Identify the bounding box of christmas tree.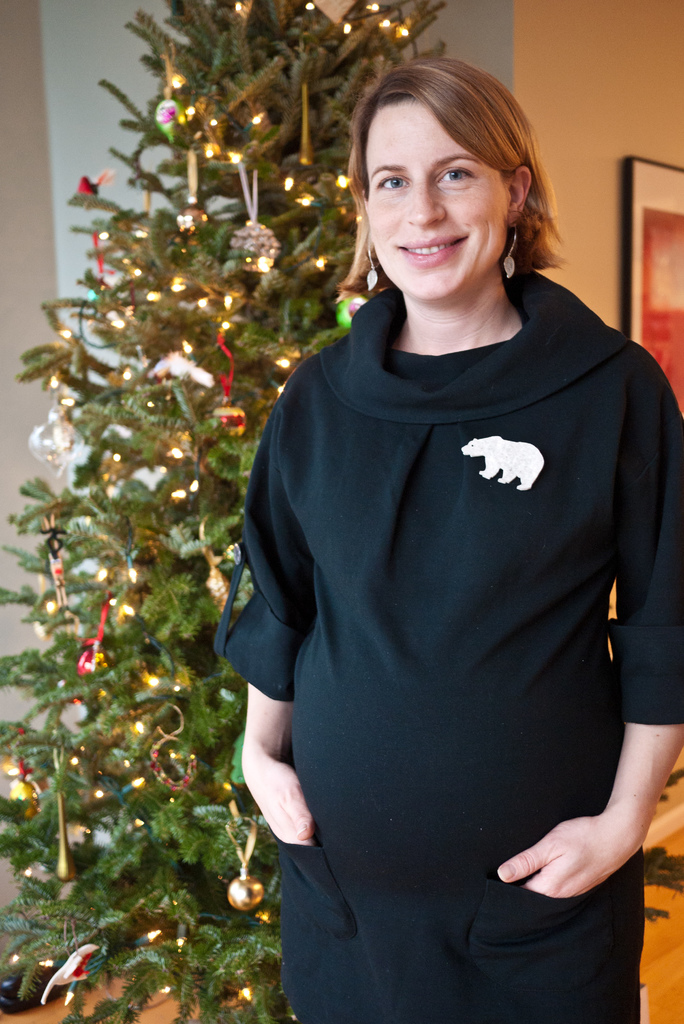
left=0, top=0, right=449, bottom=1023.
